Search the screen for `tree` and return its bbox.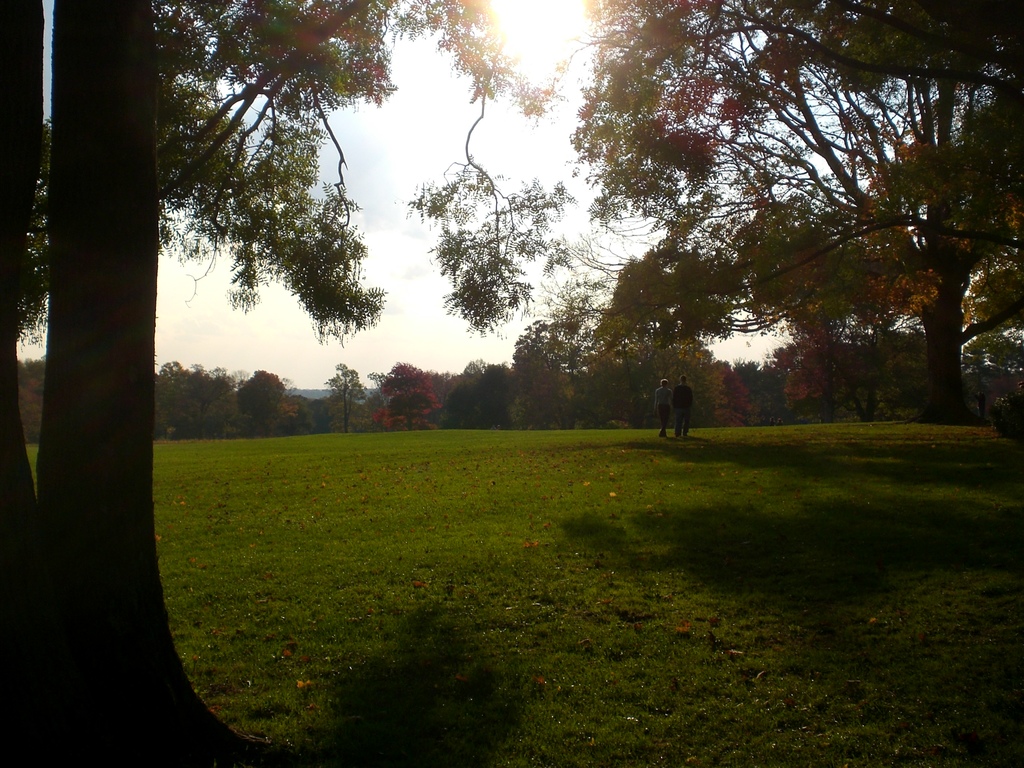
Found: {"x1": 509, "y1": 344, "x2": 580, "y2": 431}.
